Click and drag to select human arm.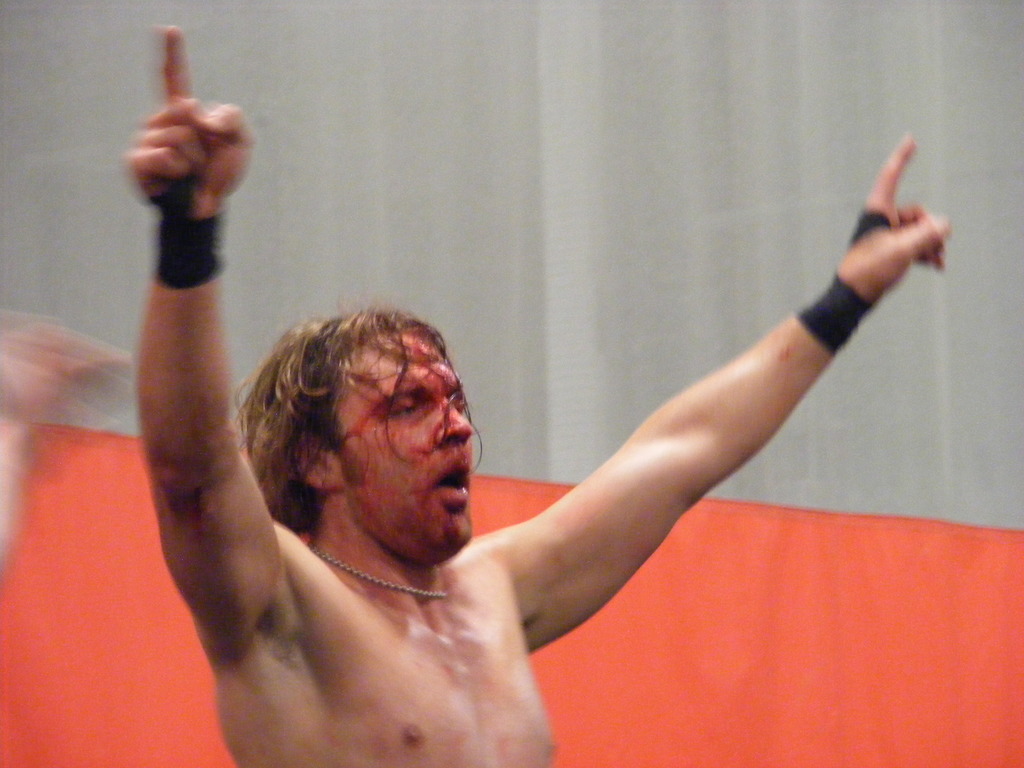
Selection: <bbox>398, 178, 941, 698</bbox>.
